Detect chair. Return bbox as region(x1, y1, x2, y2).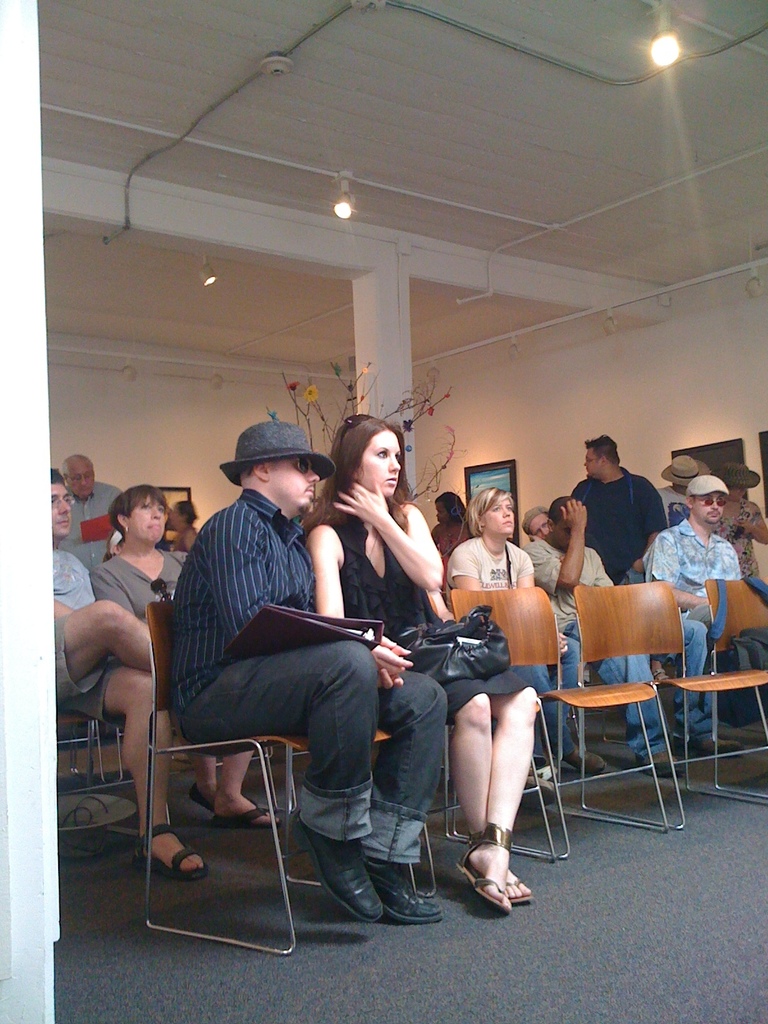
region(58, 714, 100, 784).
